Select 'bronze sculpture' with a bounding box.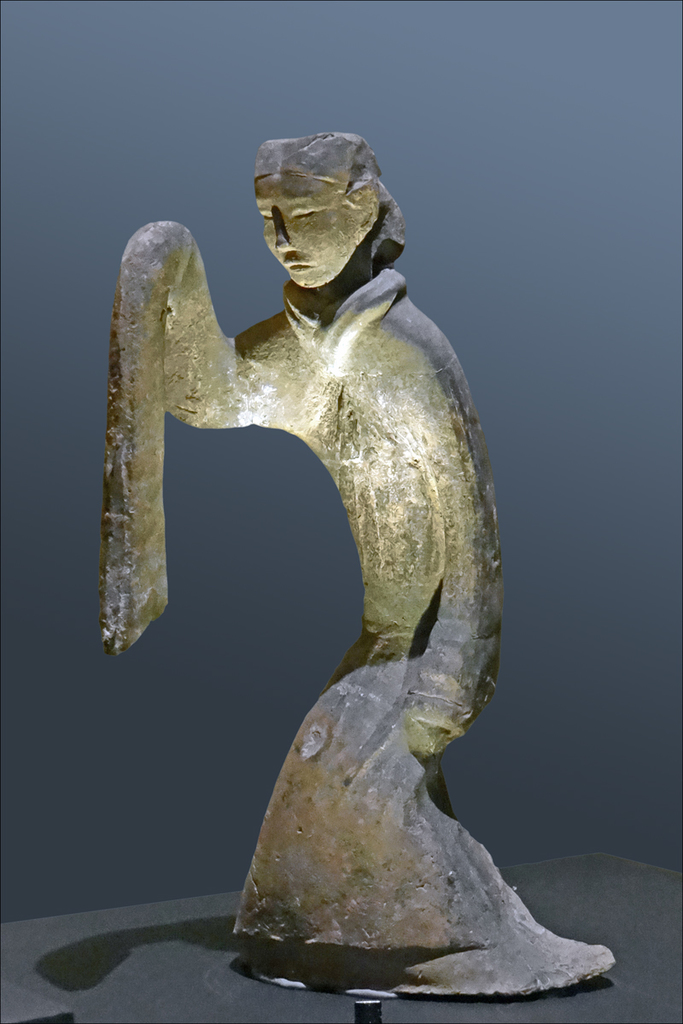
region(97, 124, 630, 1005).
